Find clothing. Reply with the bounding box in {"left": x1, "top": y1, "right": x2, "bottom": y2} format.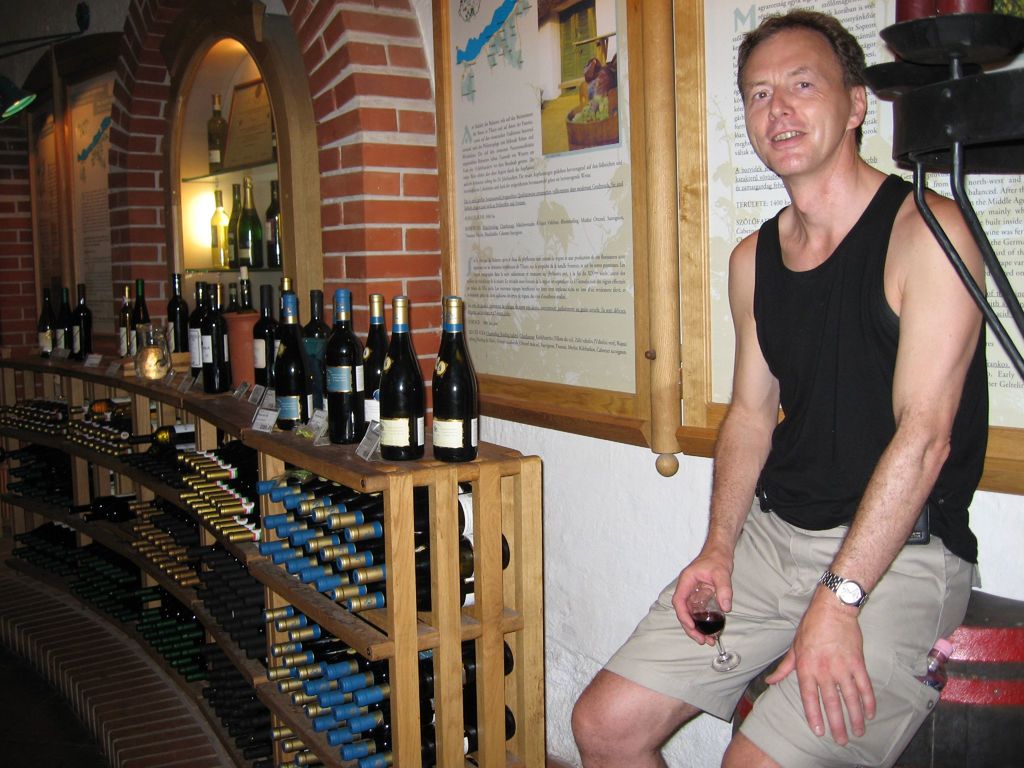
{"left": 755, "top": 172, "right": 992, "bottom": 567}.
